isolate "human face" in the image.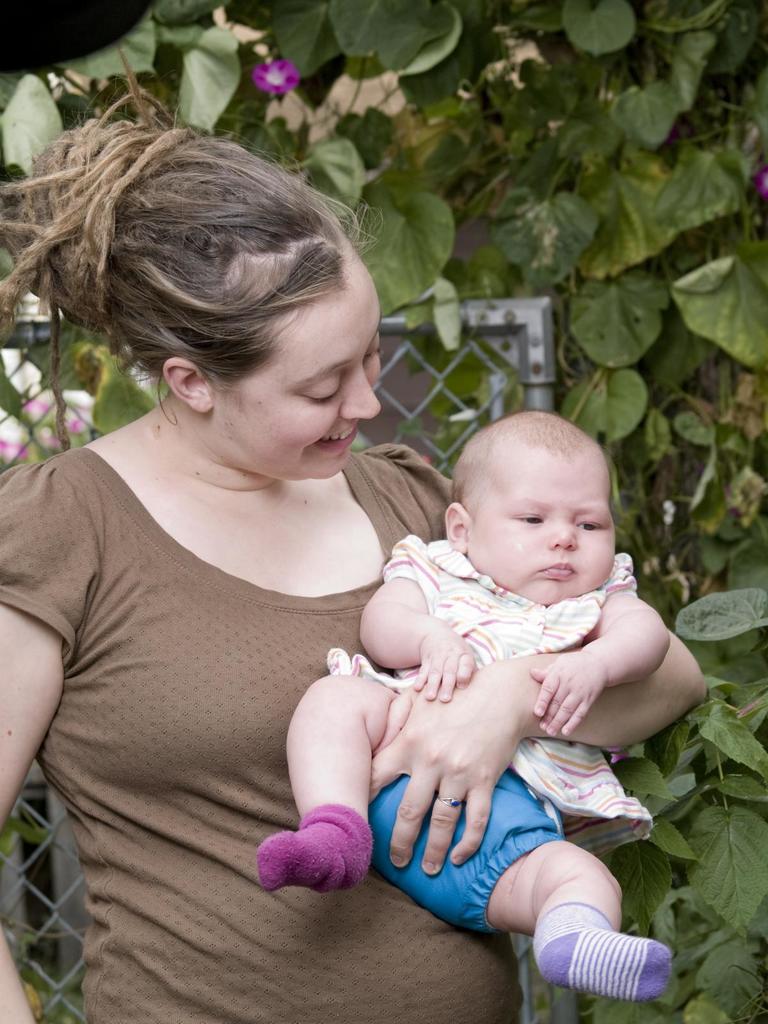
Isolated region: 471 447 616 609.
